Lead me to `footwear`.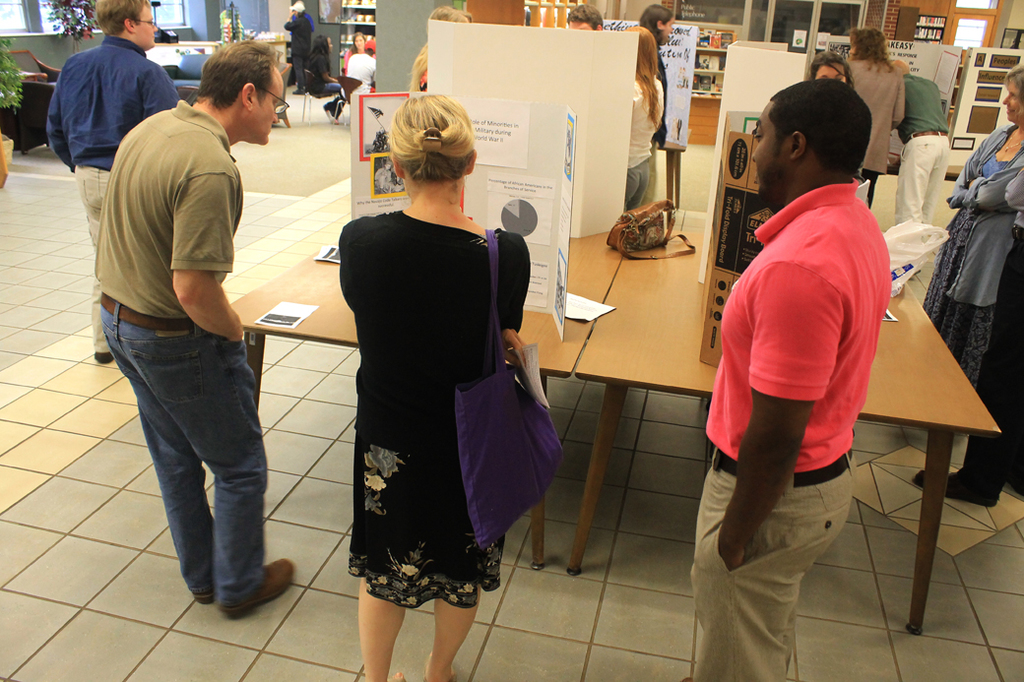
Lead to box(289, 86, 307, 96).
